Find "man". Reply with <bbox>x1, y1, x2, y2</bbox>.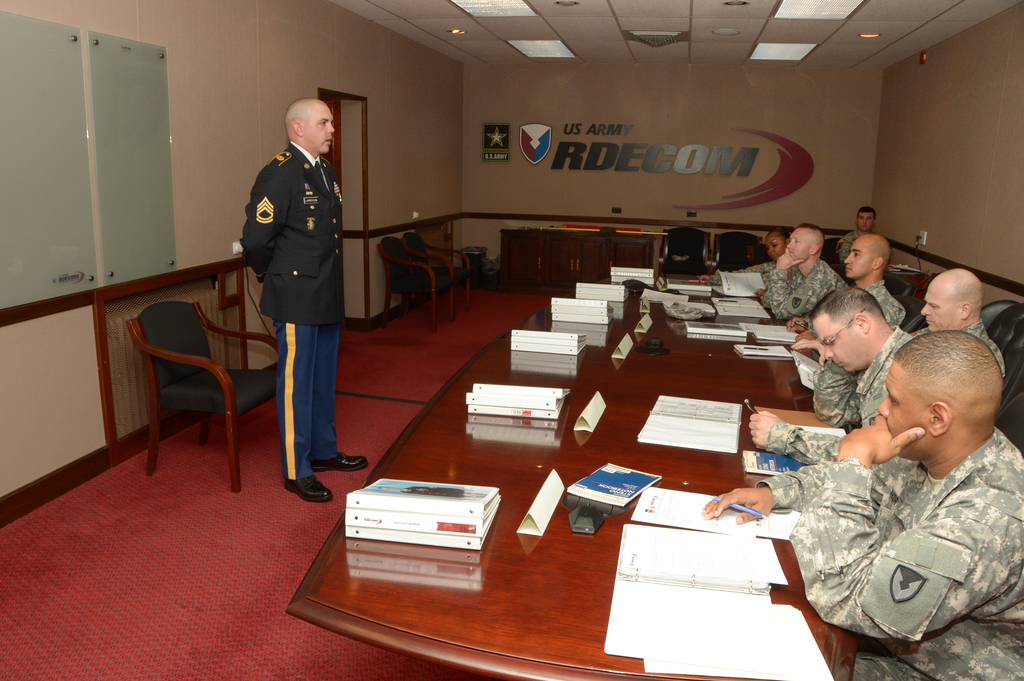
<bbox>225, 89, 364, 481</bbox>.
